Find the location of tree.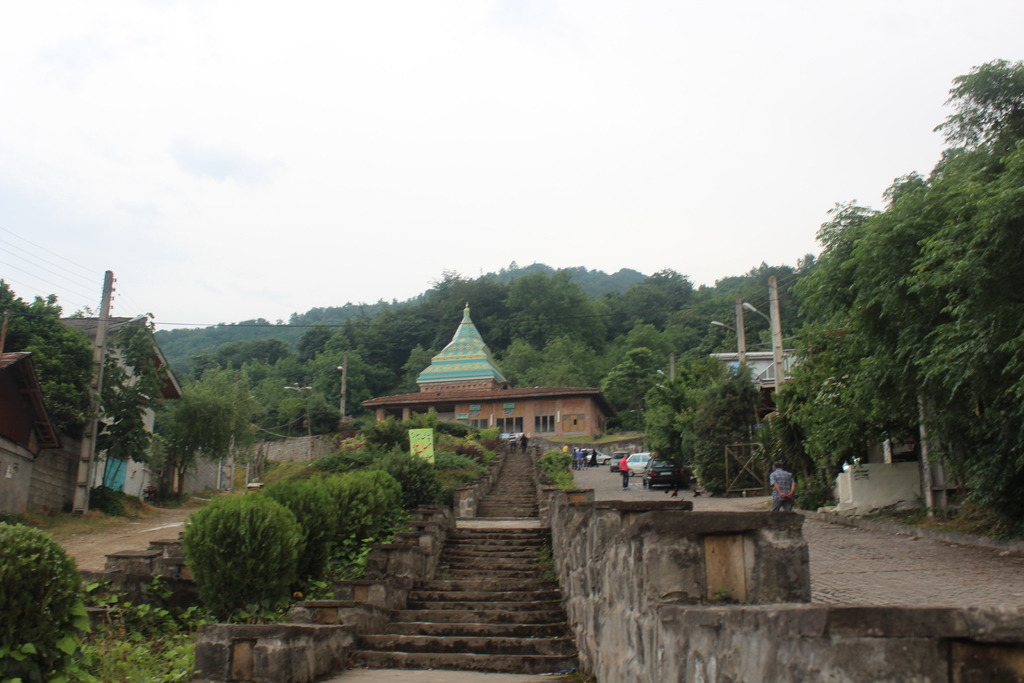
Location: l=282, t=315, r=367, b=436.
